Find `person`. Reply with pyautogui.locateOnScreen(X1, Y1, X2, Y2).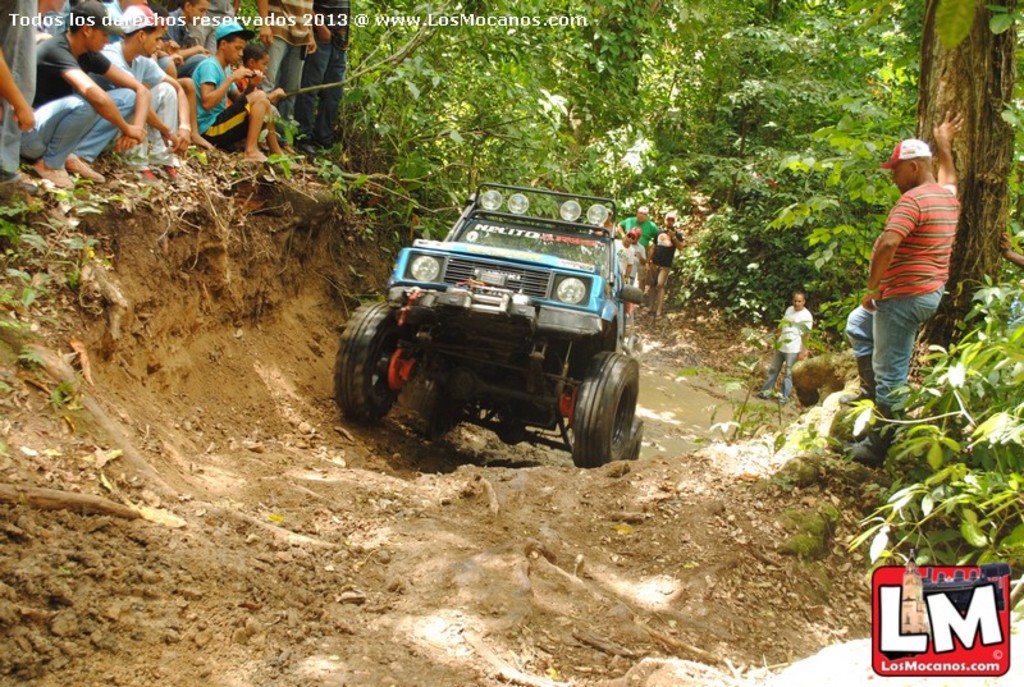
pyautogui.locateOnScreen(253, 0, 316, 143).
